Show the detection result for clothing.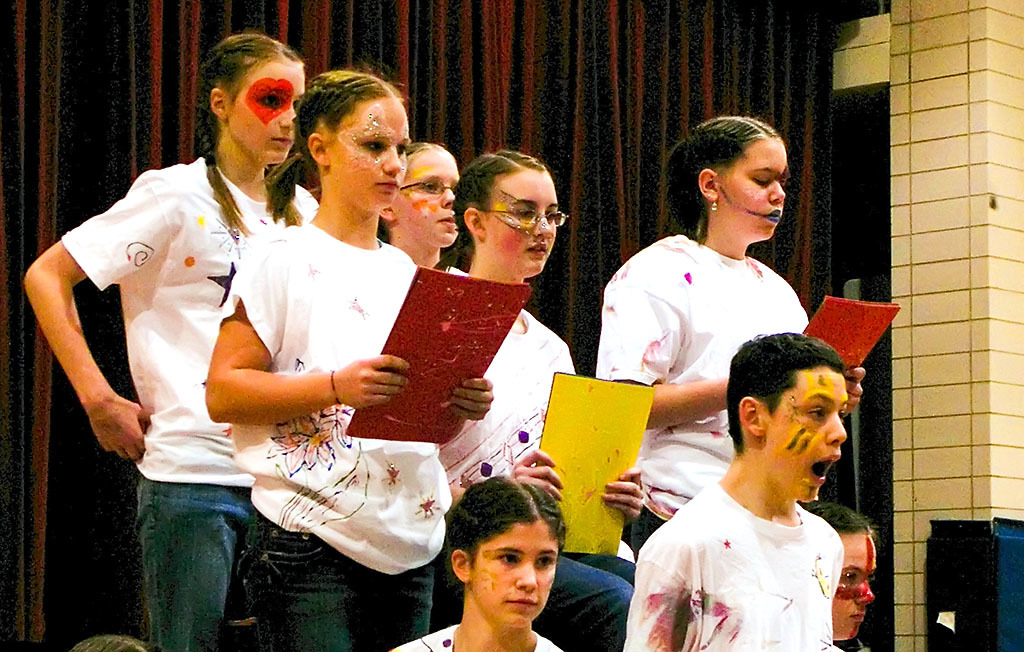
(135, 487, 251, 651).
